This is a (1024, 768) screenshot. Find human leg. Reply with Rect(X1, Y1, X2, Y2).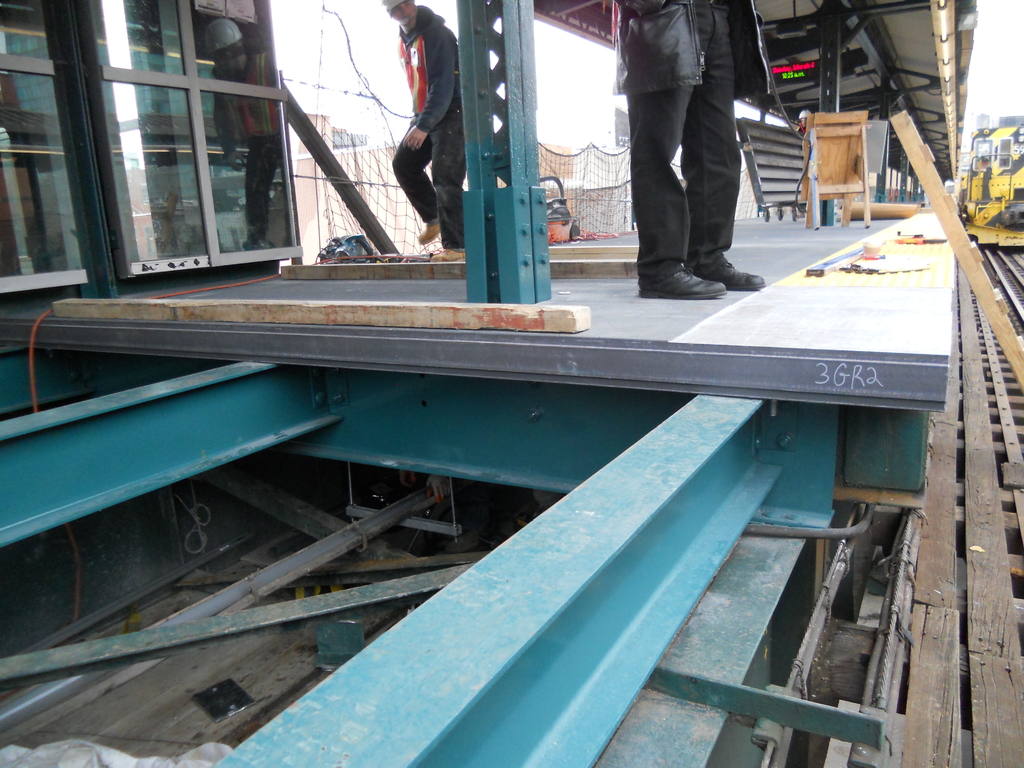
Rect(682, 7, 761, 297).
